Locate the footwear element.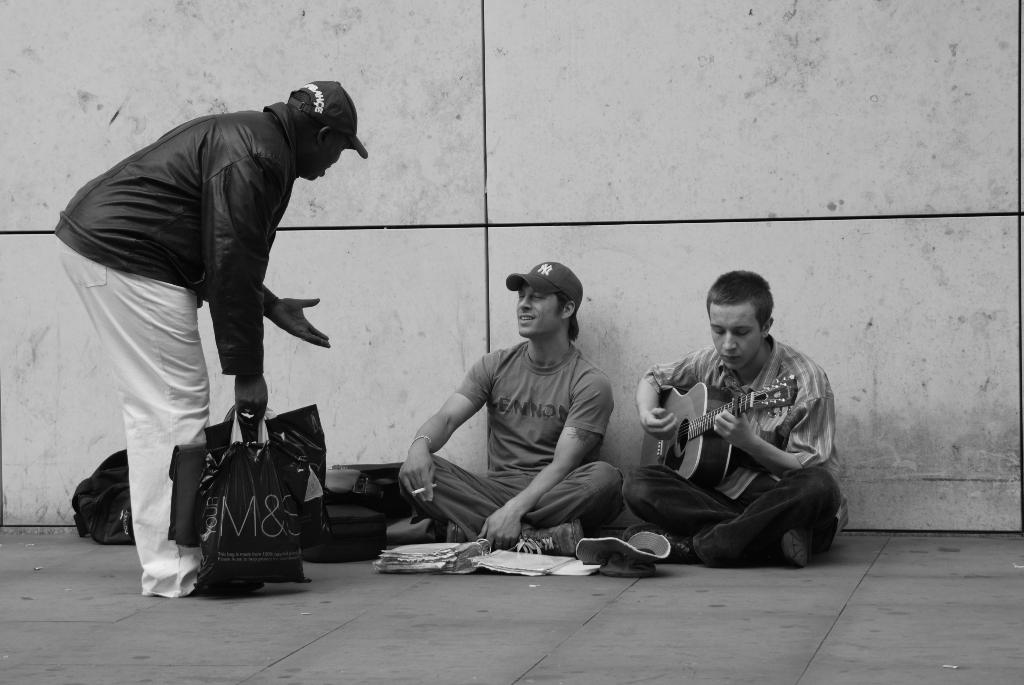
Element bbox: <region>620, 526, 695, 561</region>.
